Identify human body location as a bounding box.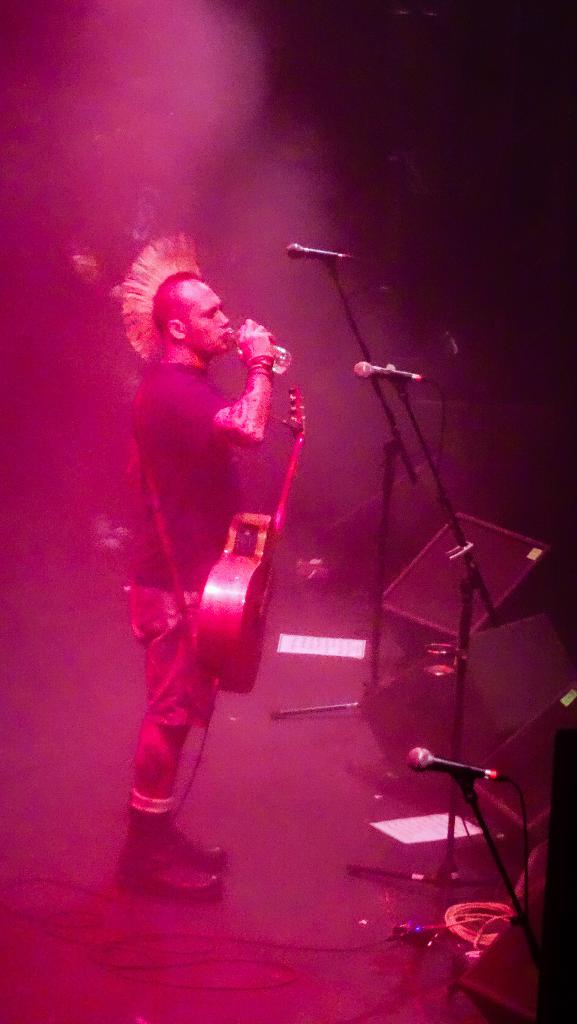
(112, 249, 298, 857).
